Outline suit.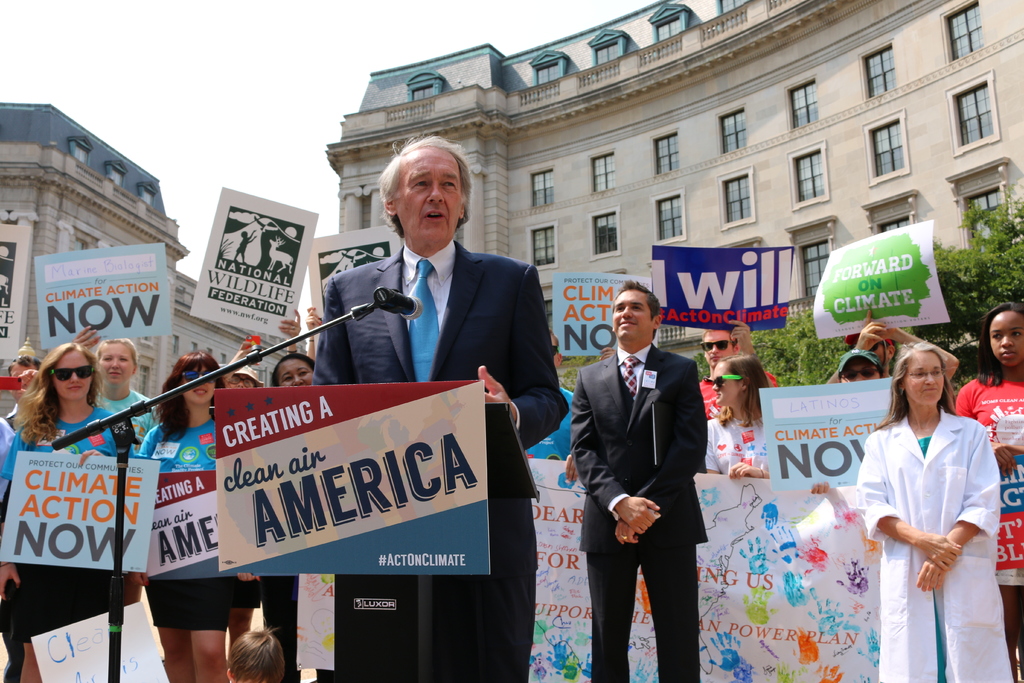
Outline: {"left": 310, "top": 244, "right": 572, "bottom": 682}.
